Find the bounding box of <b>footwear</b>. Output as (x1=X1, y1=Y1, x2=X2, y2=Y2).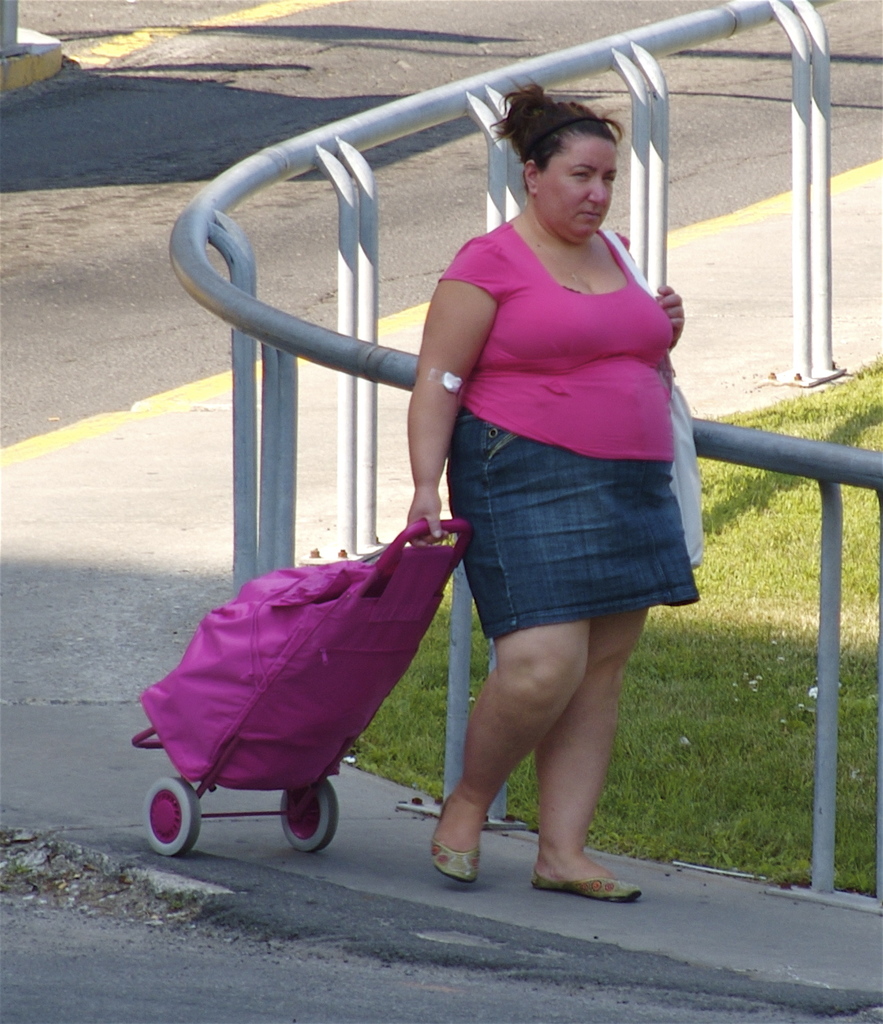
(x1=530, y1=823, x2=635, y2=904).
